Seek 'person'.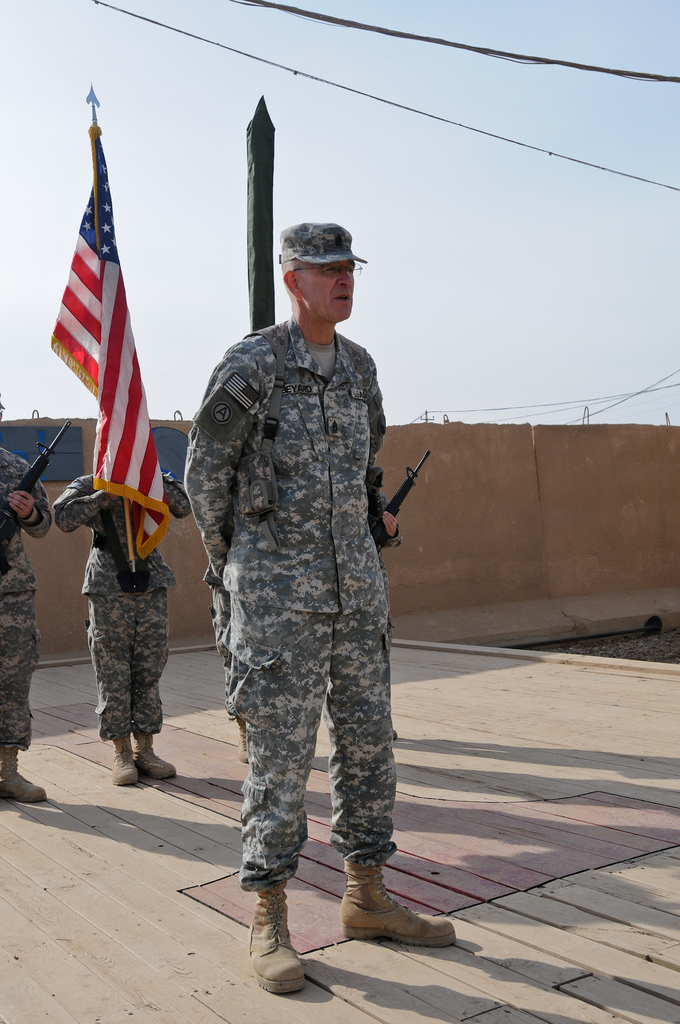
<bbox>0, 388, 53, 804</bbox>.
